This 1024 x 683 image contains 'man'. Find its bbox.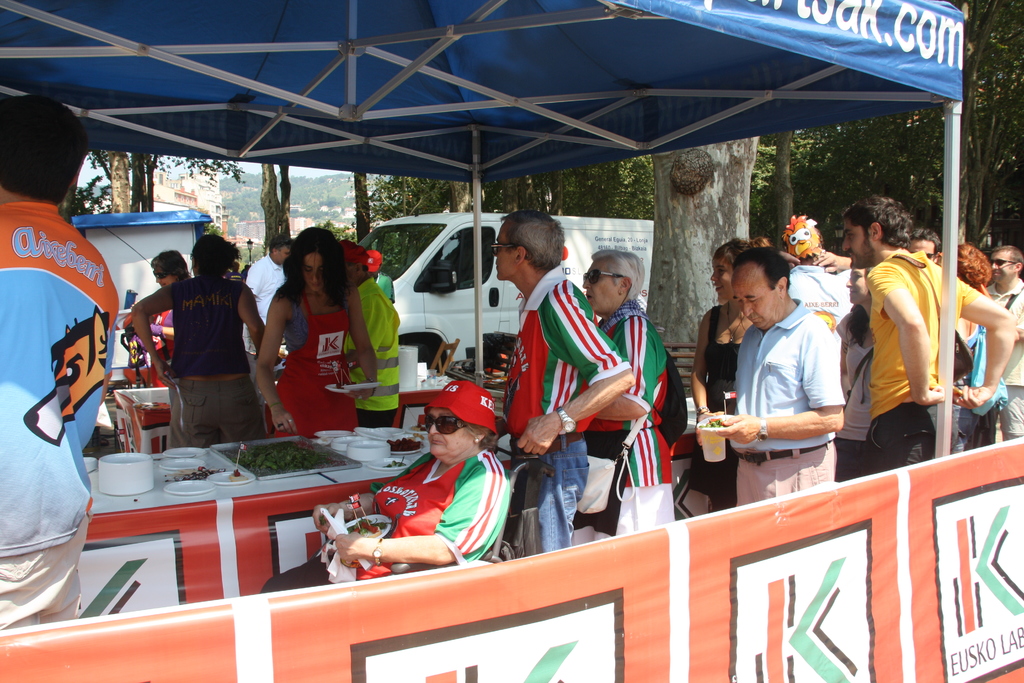
(x1=340, y1=238, x2=398, y2=431).
